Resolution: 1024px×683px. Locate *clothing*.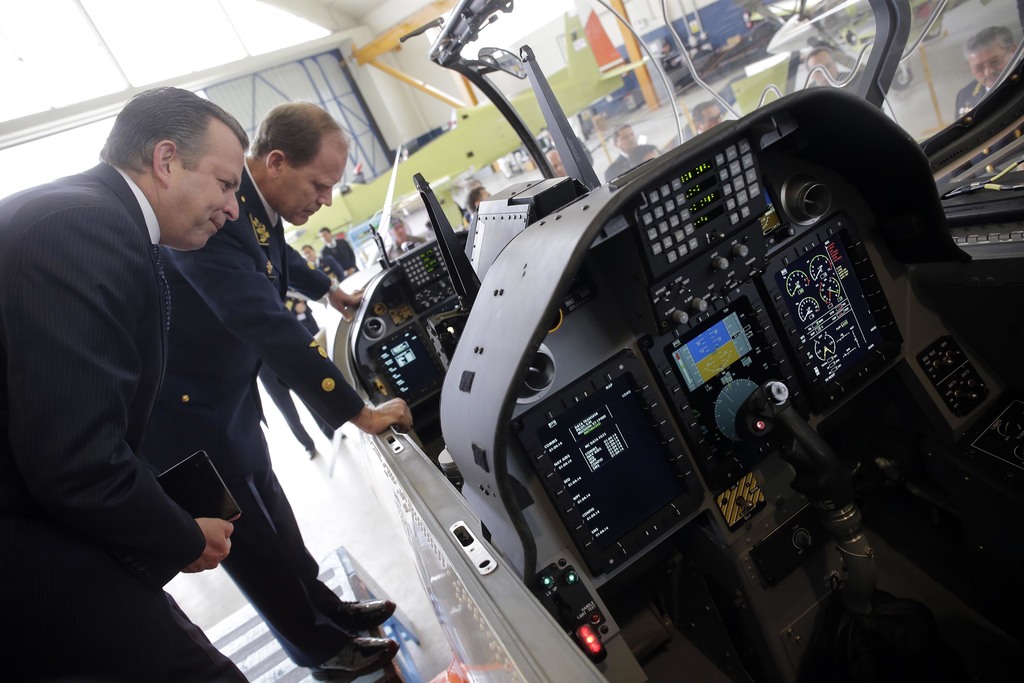
[259, 362, 334, 452].
